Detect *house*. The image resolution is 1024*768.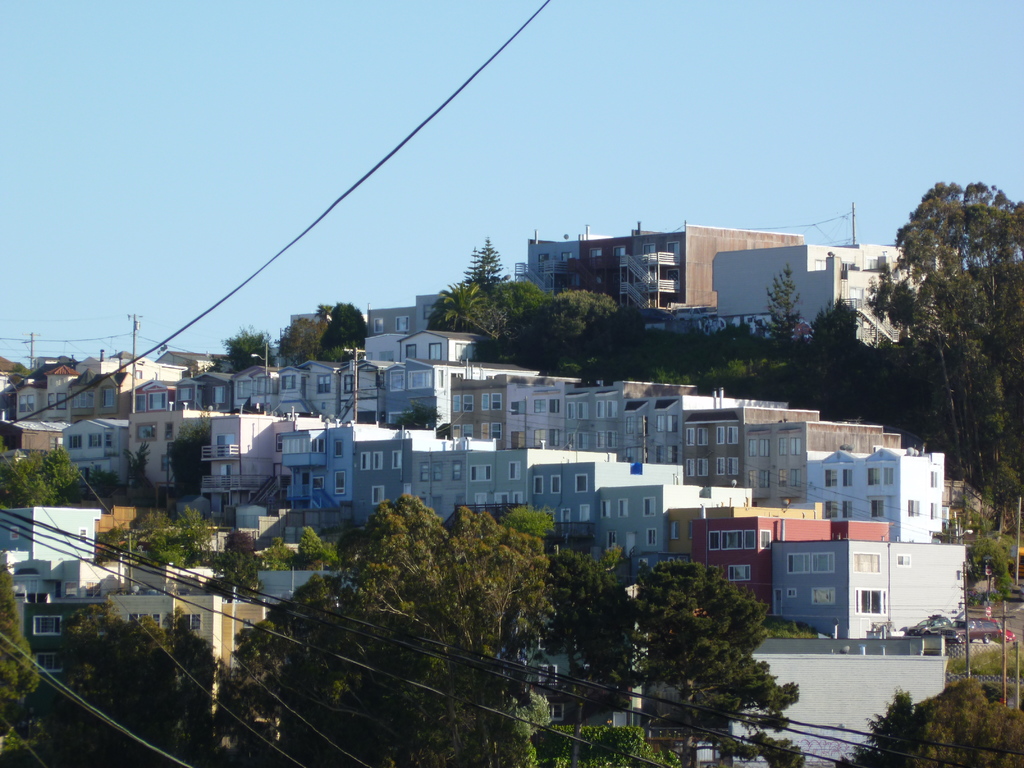
40,364,71,419.
